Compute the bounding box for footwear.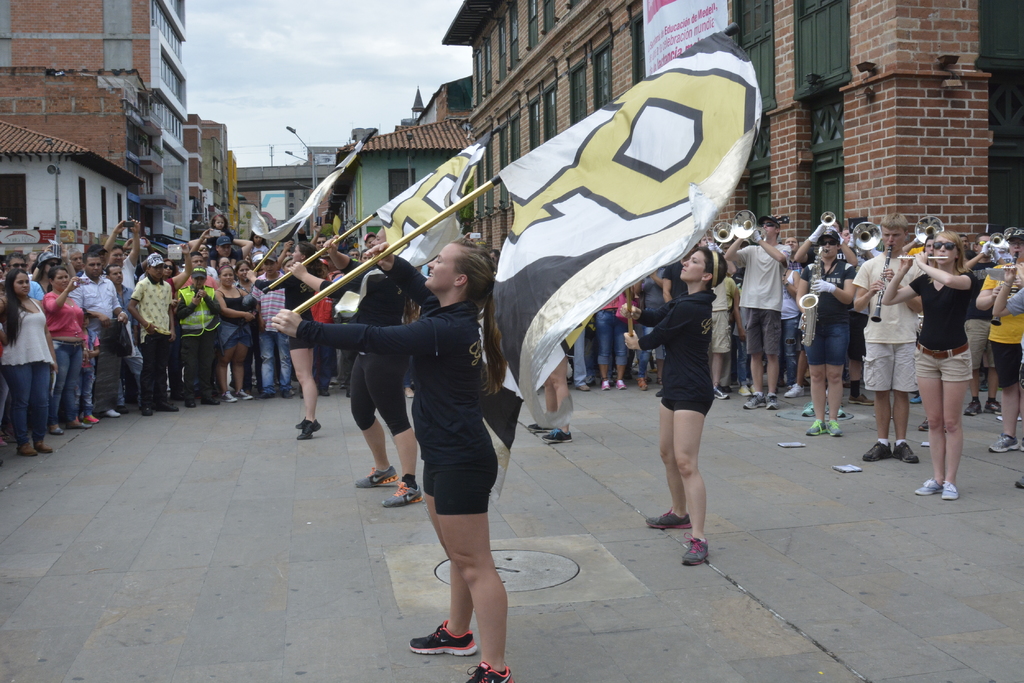
<region>601, 378, 611, 394</region>.
